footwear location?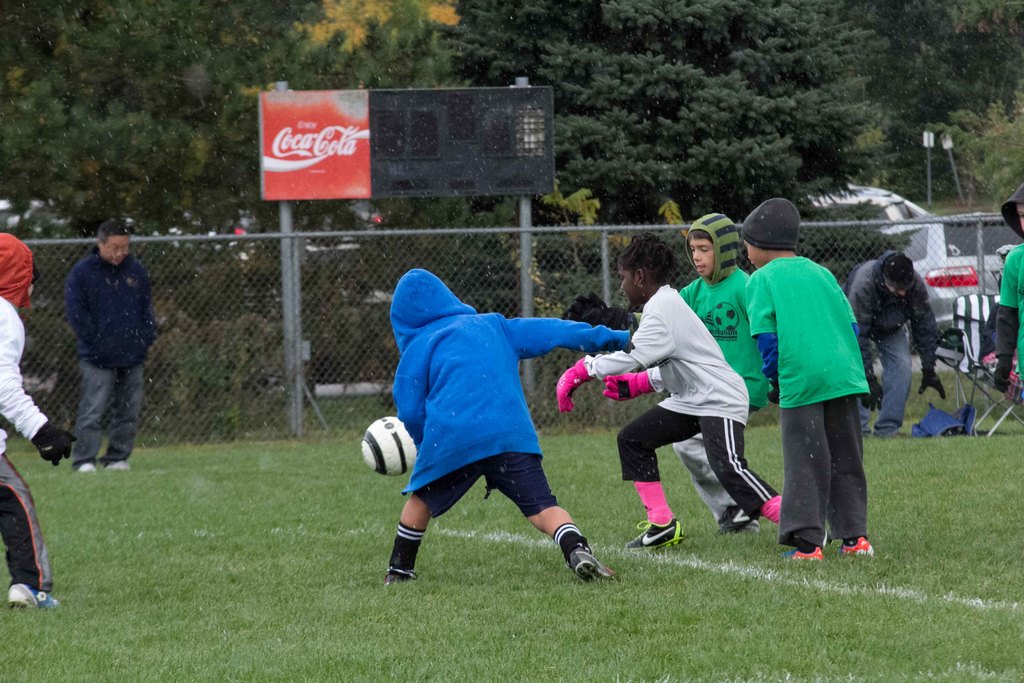
pyautogui.locateOnScreen(626, 517, 688, 553)
